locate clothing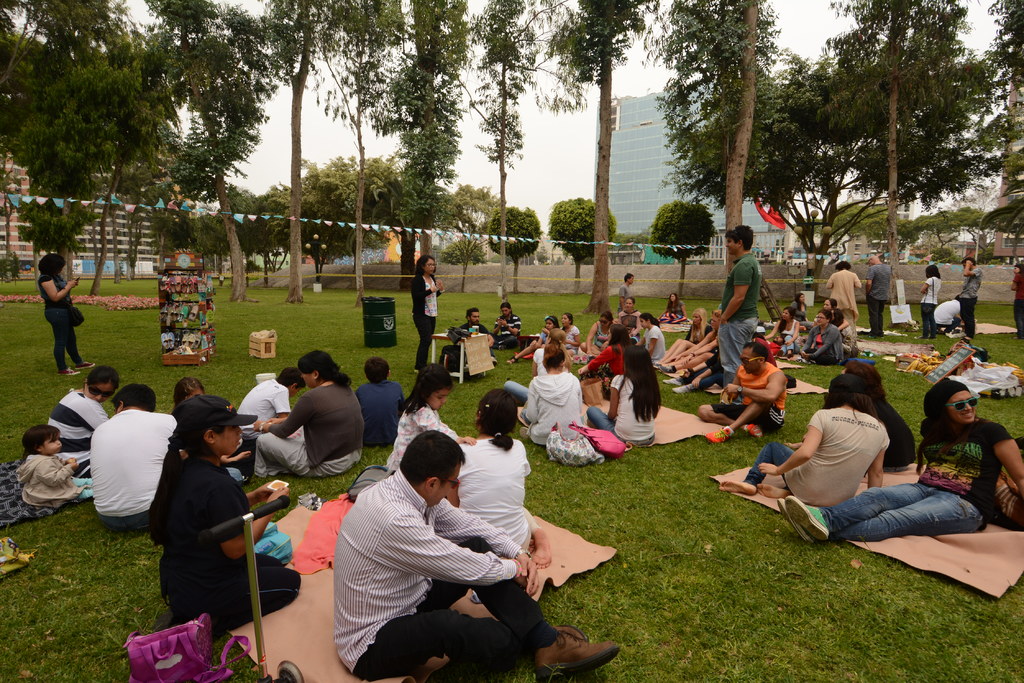
rect(459, 321, 495, 357)
